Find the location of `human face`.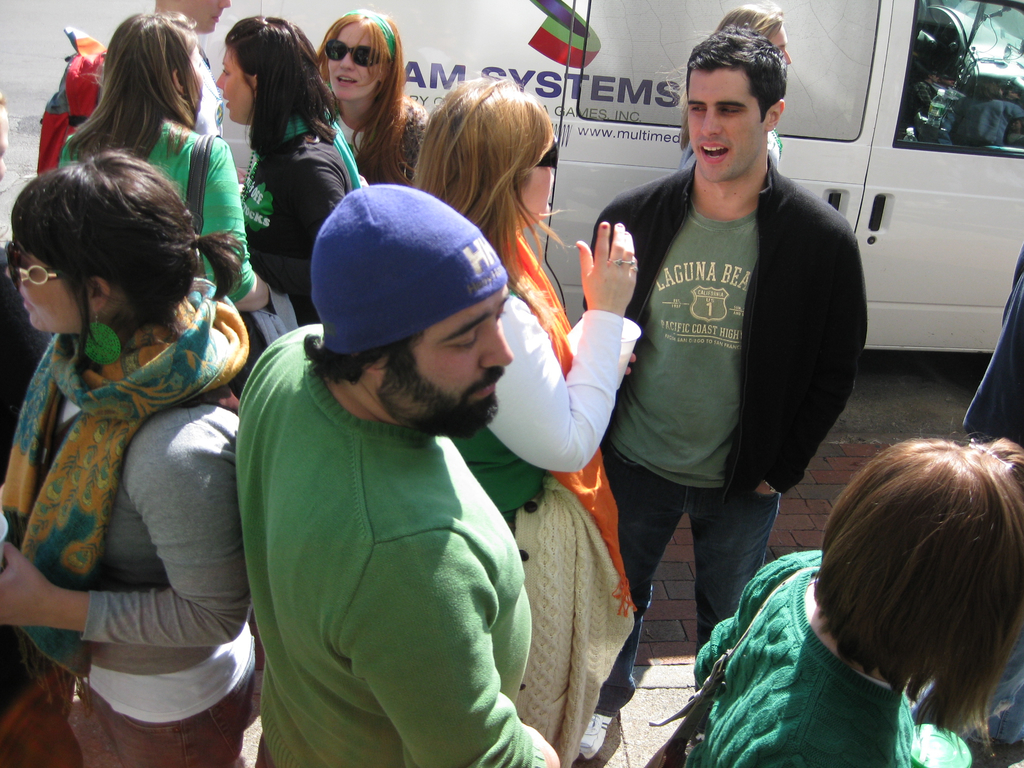
Location: select_region(327, 24, 393, 99).
